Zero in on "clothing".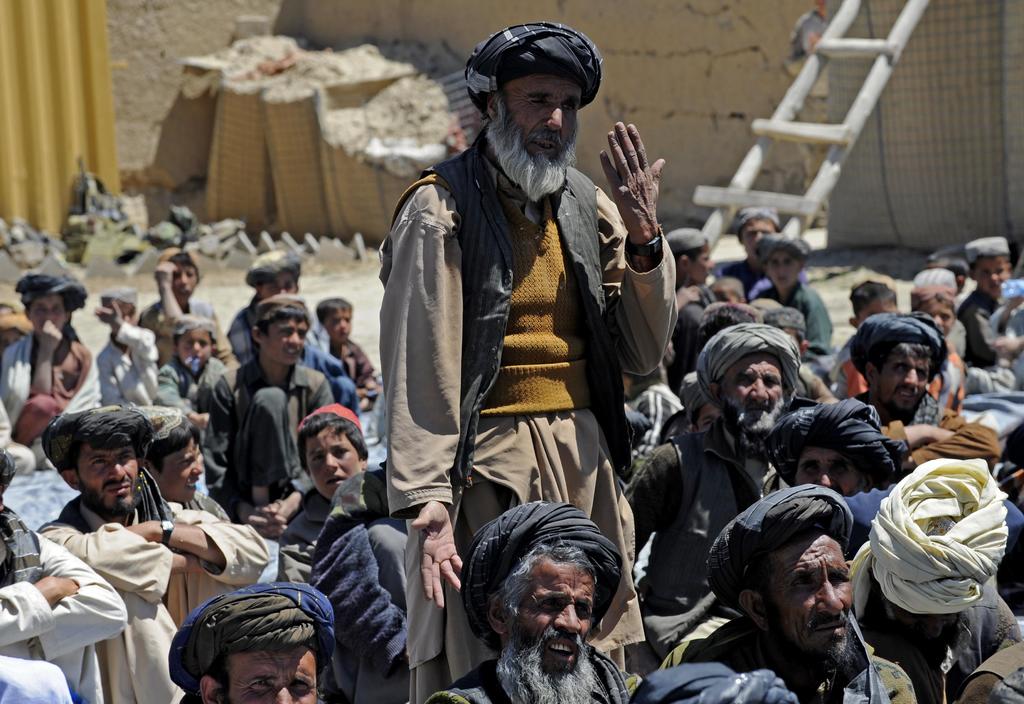
Zeroed in: pyautogui.locateOnScreen(129, 243, 223, 375).
